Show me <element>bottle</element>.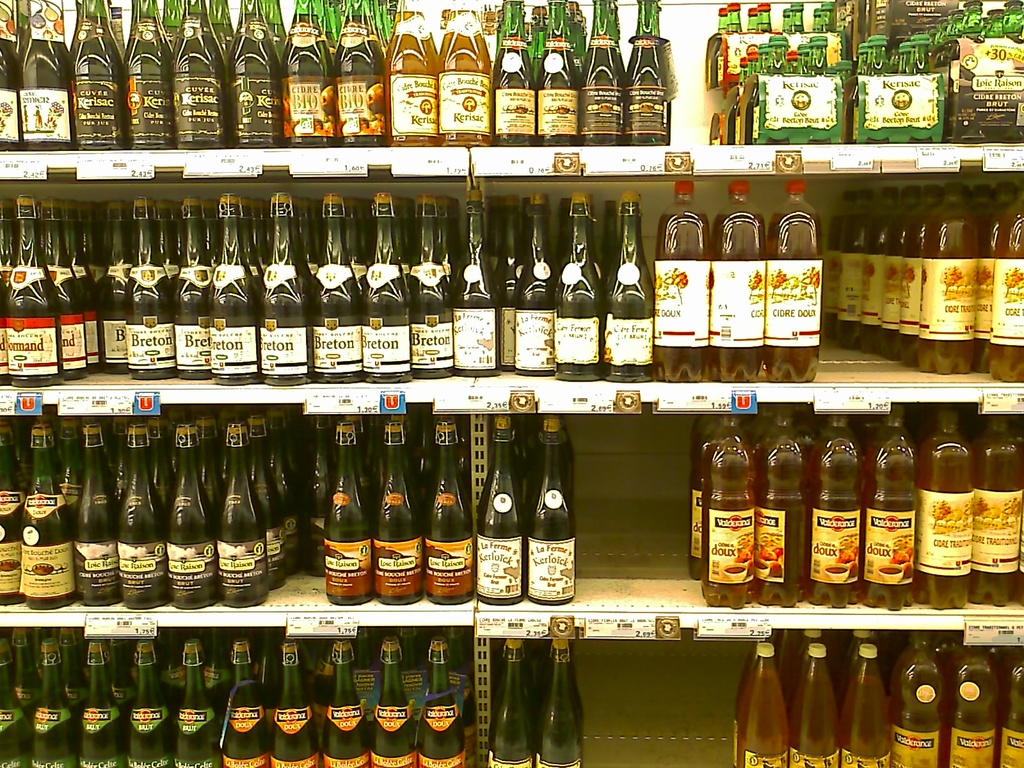
<element>bottle</element> is here: [59,623,89,707].
